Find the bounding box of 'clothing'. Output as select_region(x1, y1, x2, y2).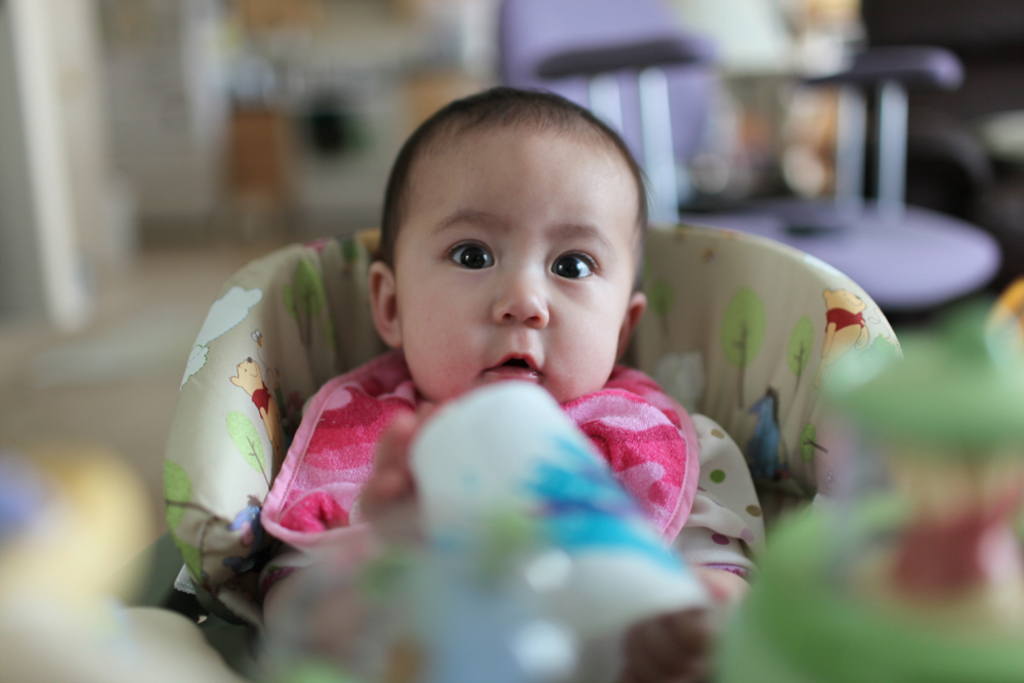
select_region(286, 333, 752, 640).
